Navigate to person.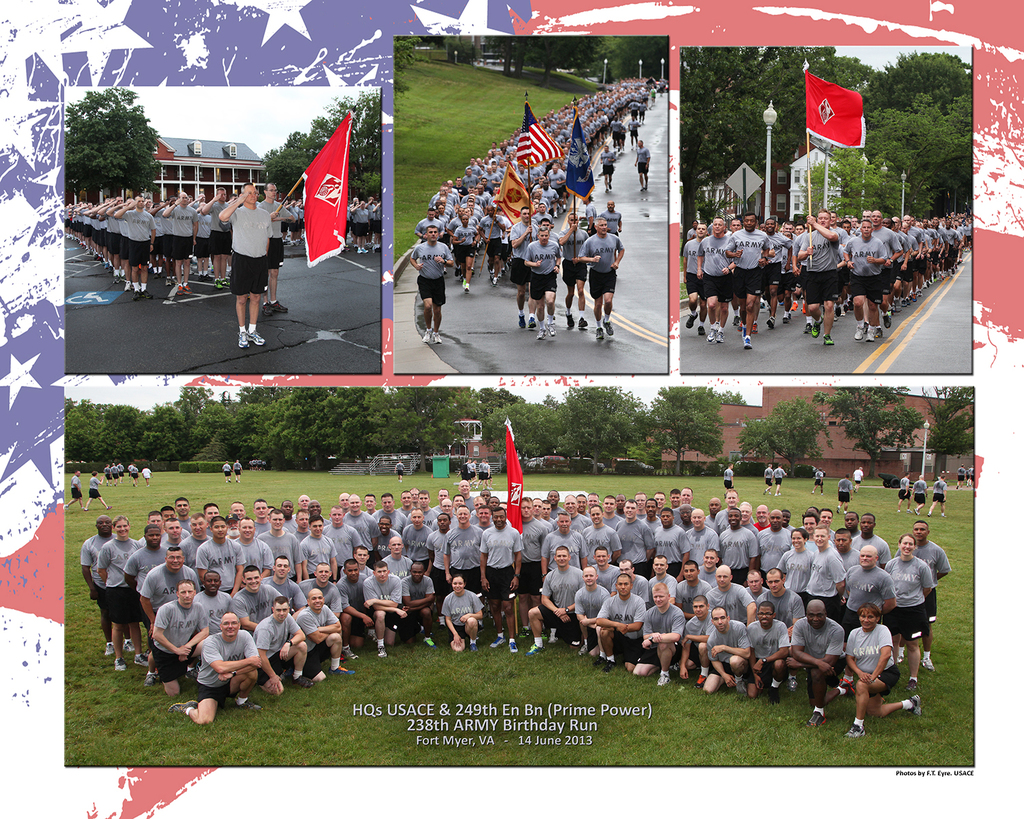
Navigation target: region(512, 492, 547, 637).
